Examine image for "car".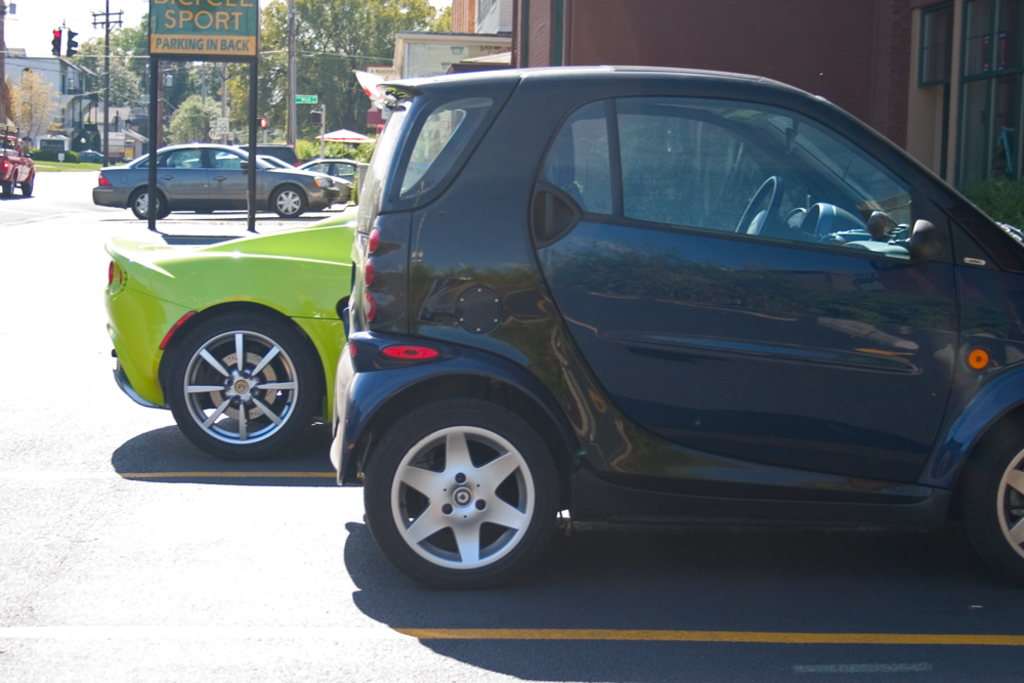
Examination result: l=96, t=210, r=375, b=463.
